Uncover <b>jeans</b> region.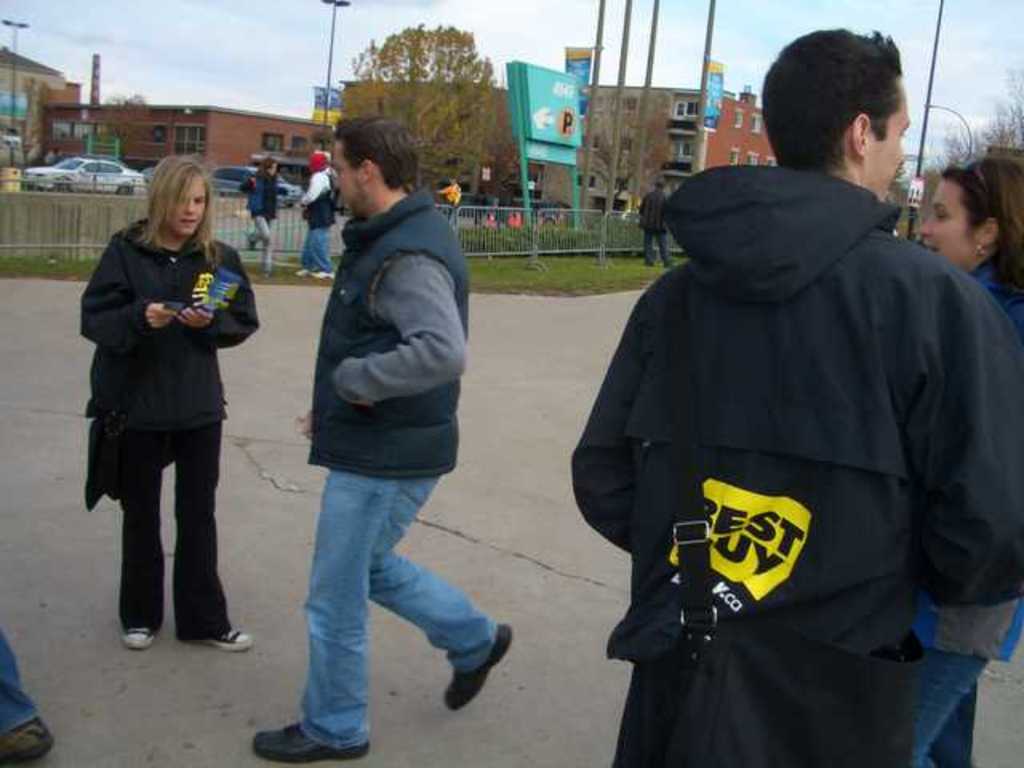
Uncovered: x1=0, y1=632, x2=40, y2=728.
